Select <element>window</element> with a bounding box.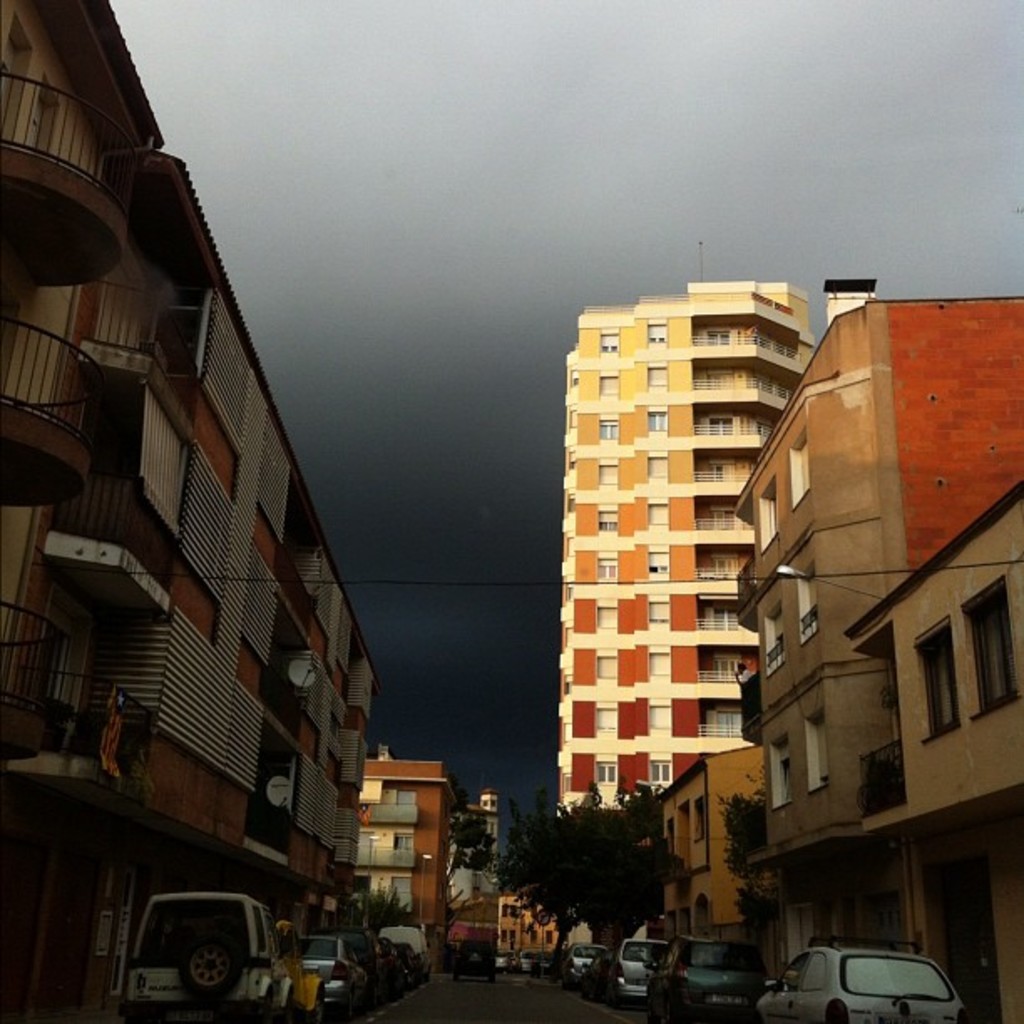
[left=708, top=328, right=730, bottom=346].
